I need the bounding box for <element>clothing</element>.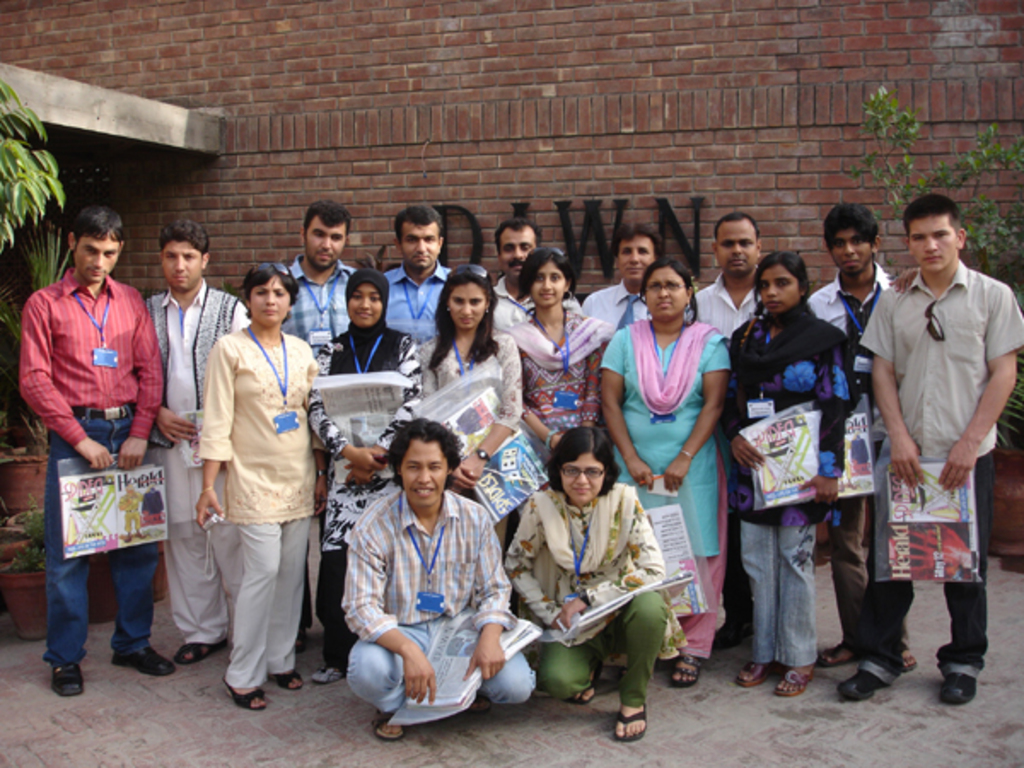
Here it is: box(592, 300, 744, 666).
